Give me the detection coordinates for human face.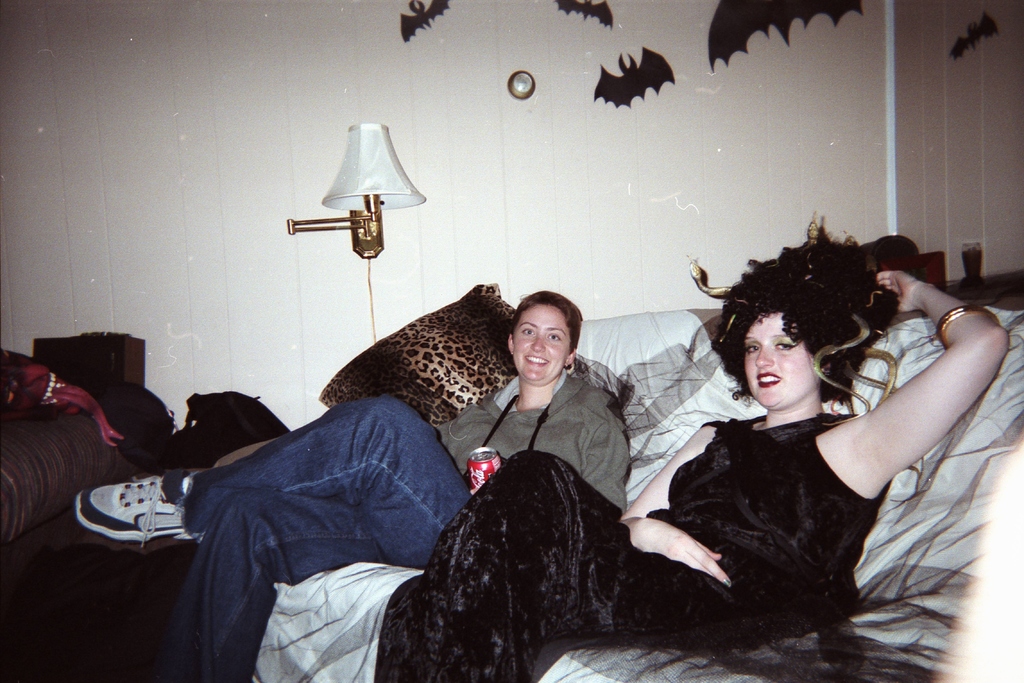
x1=746 y1=309 x2=817 y2=406.
